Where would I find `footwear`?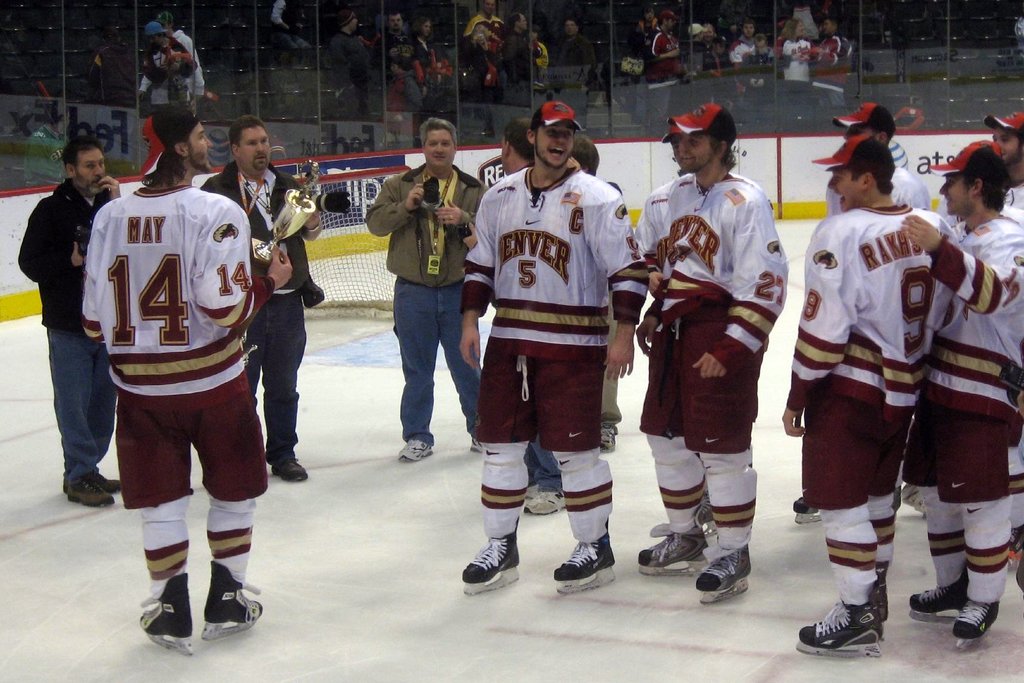
At {"left": 909, "top": 573, "right": 969, "bottom": 624}.
